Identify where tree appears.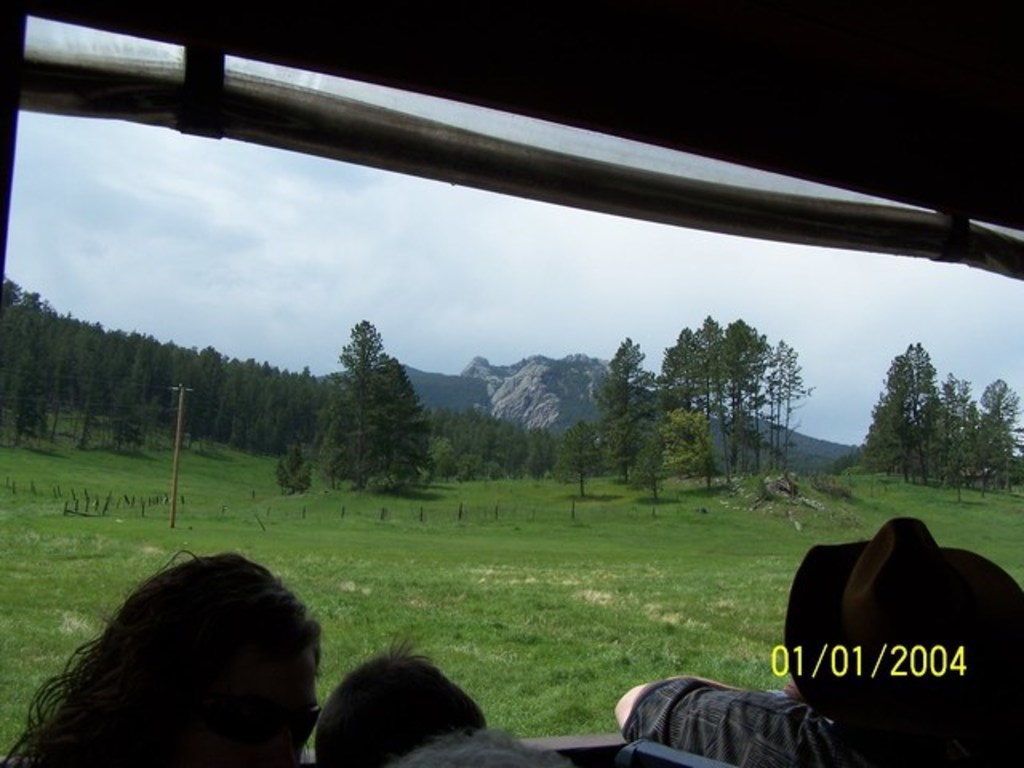
Appears at detection(555, 422, 602, 496).
